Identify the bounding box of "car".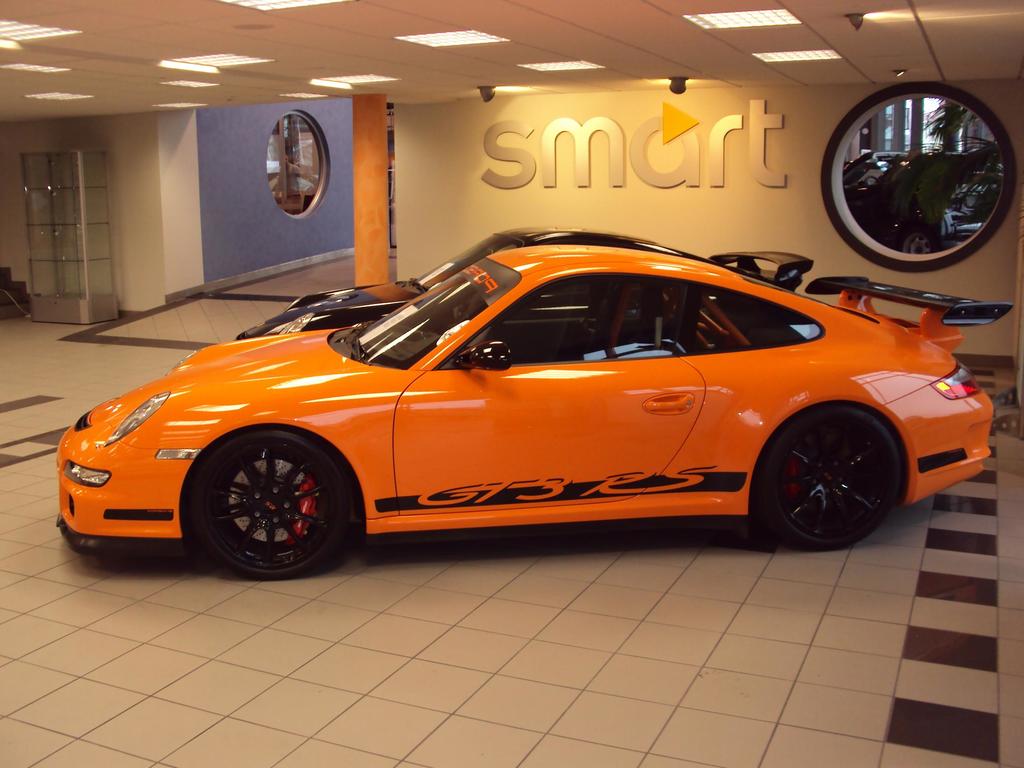
<box>65,235,1000,579</box>.
